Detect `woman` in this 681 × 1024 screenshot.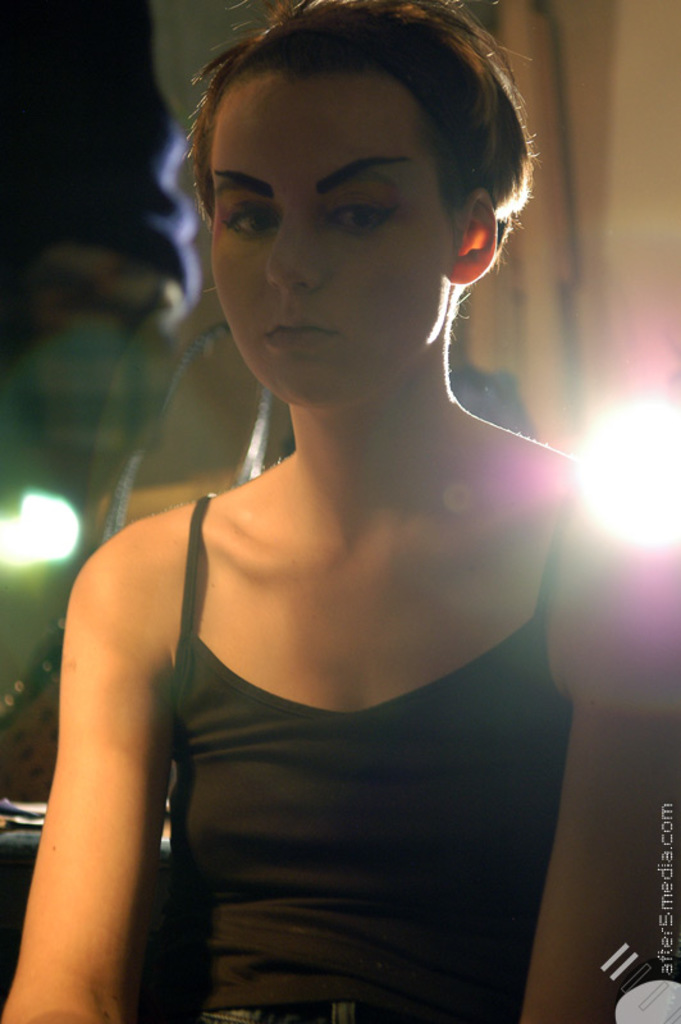
Detection: [0,10,677,1023].
